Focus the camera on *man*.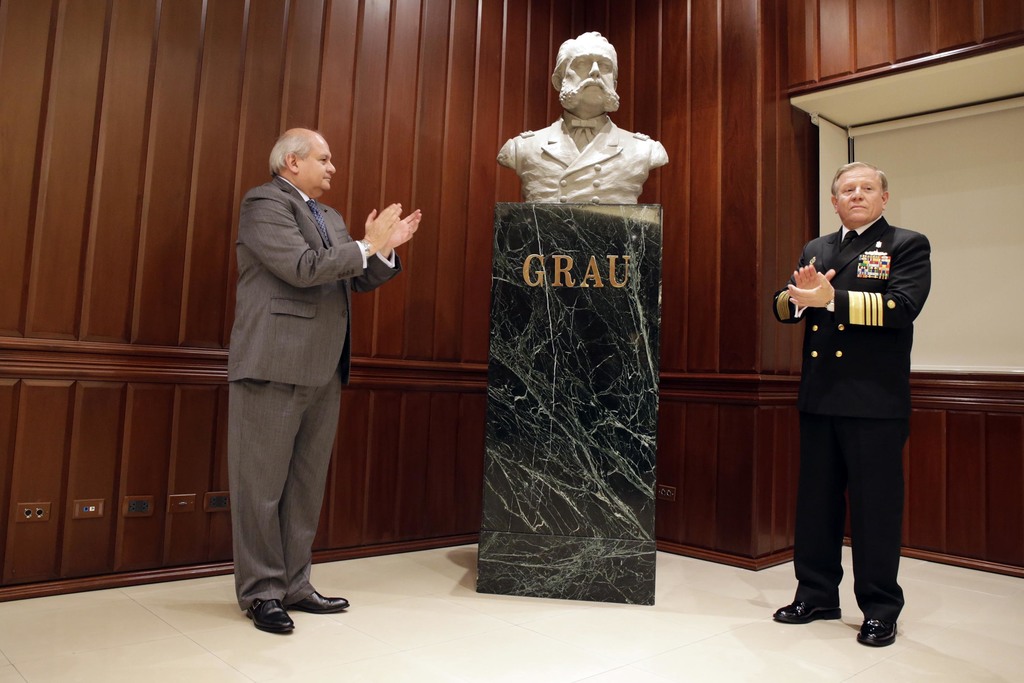
Focus region: [x1=499, y1=32, x2=670, y2=204].
